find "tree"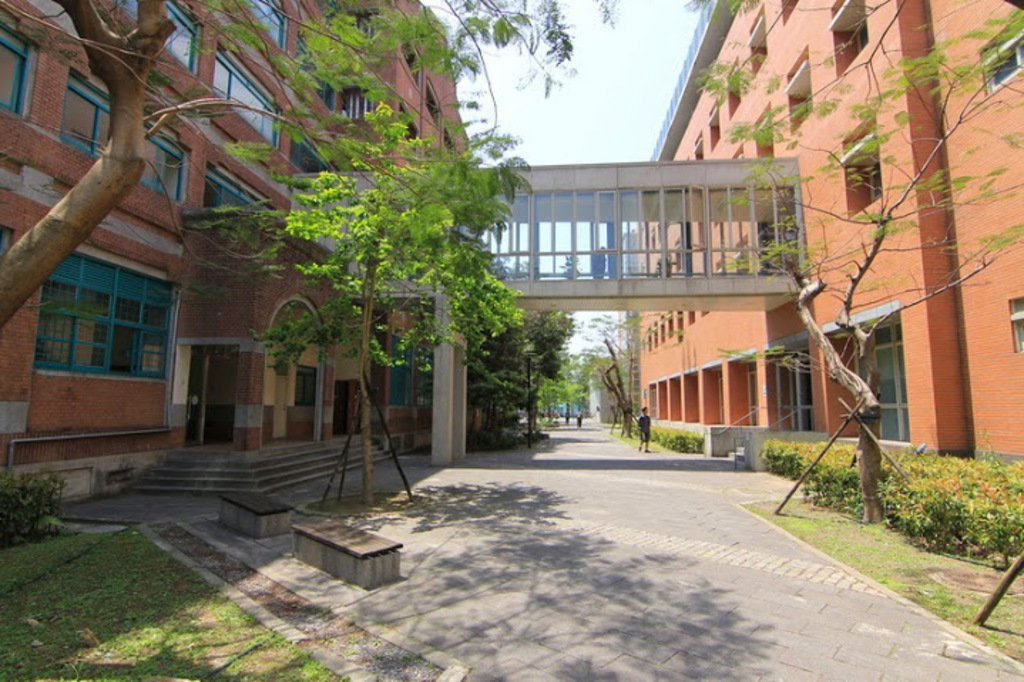
[0,0,565,339]
